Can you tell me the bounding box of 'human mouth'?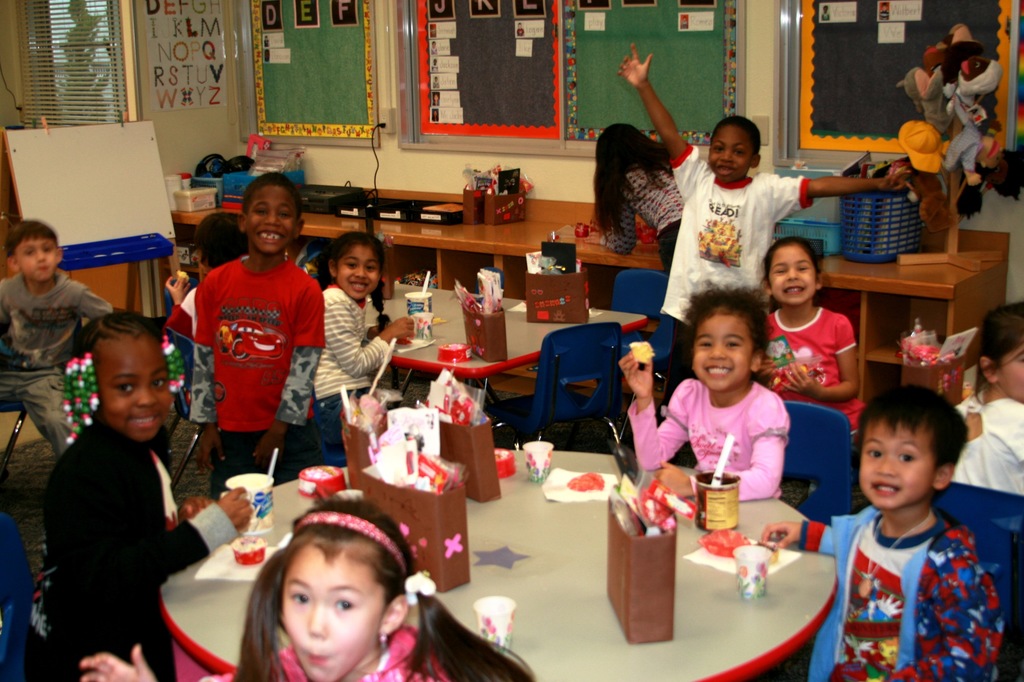
region(783, 287, 804, 295).
